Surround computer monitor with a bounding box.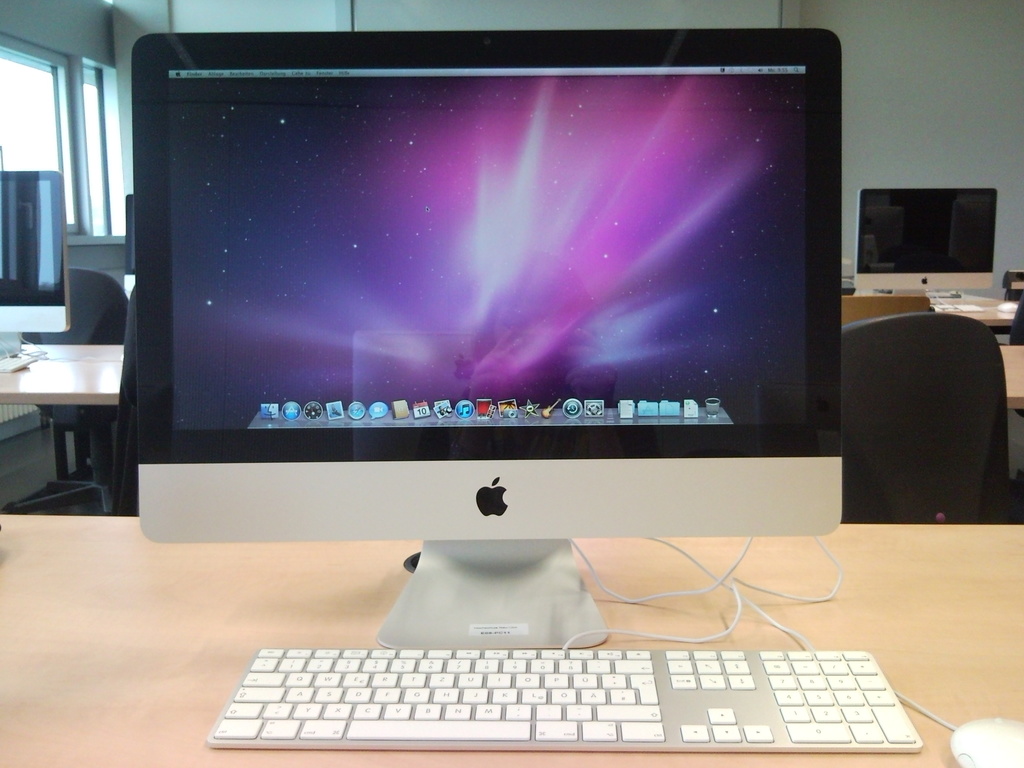
<box>120,184,136,307</box>.
